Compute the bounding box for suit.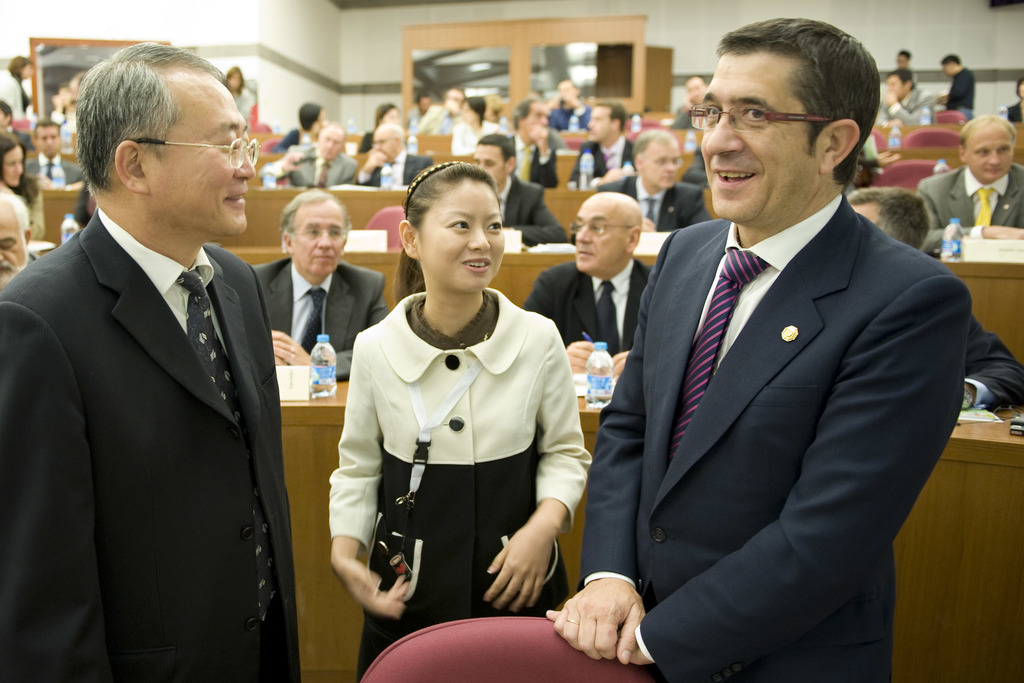
<region>21, 154, 84, 192</region>.
